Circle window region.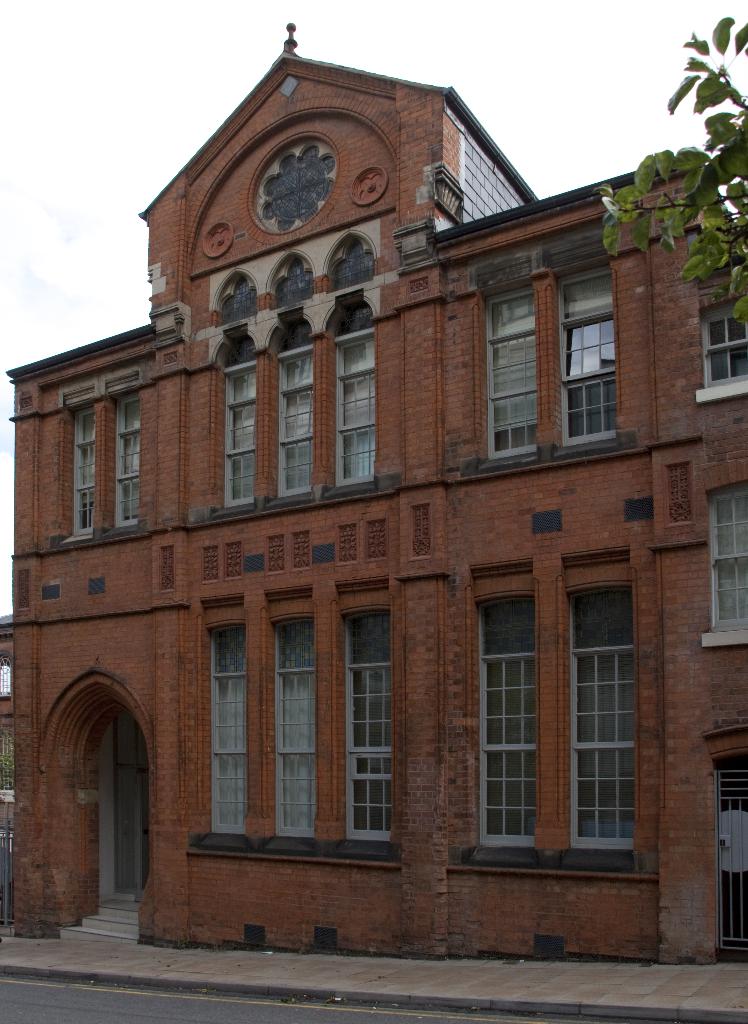
Region: 705 463 747 653.
